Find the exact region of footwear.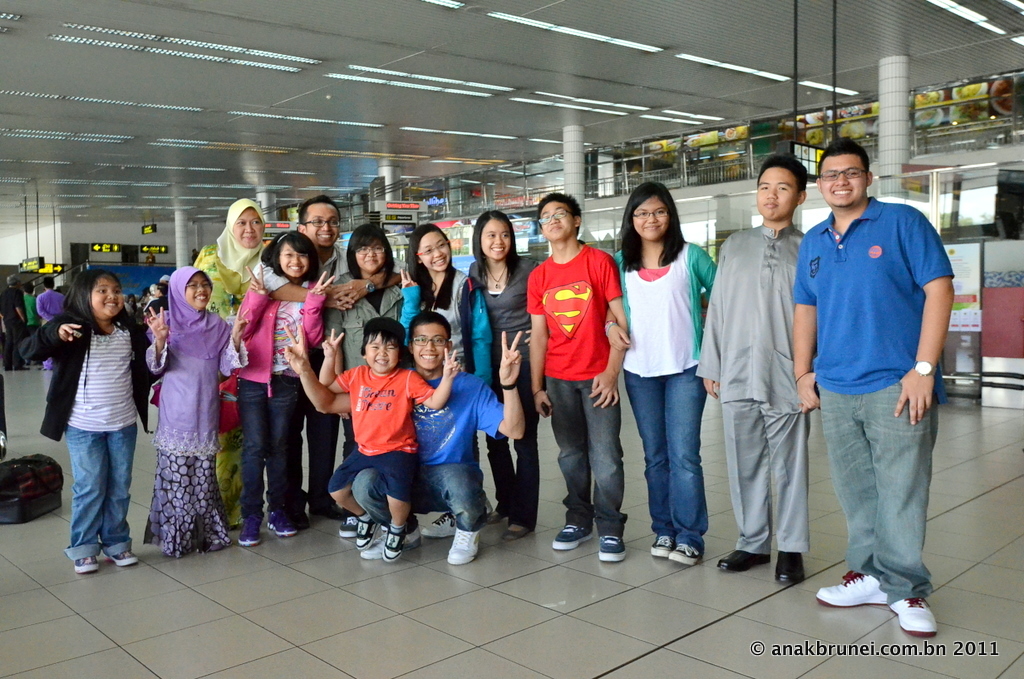
Exact region: x1=16, y1=366, x2=32, y2=371.
